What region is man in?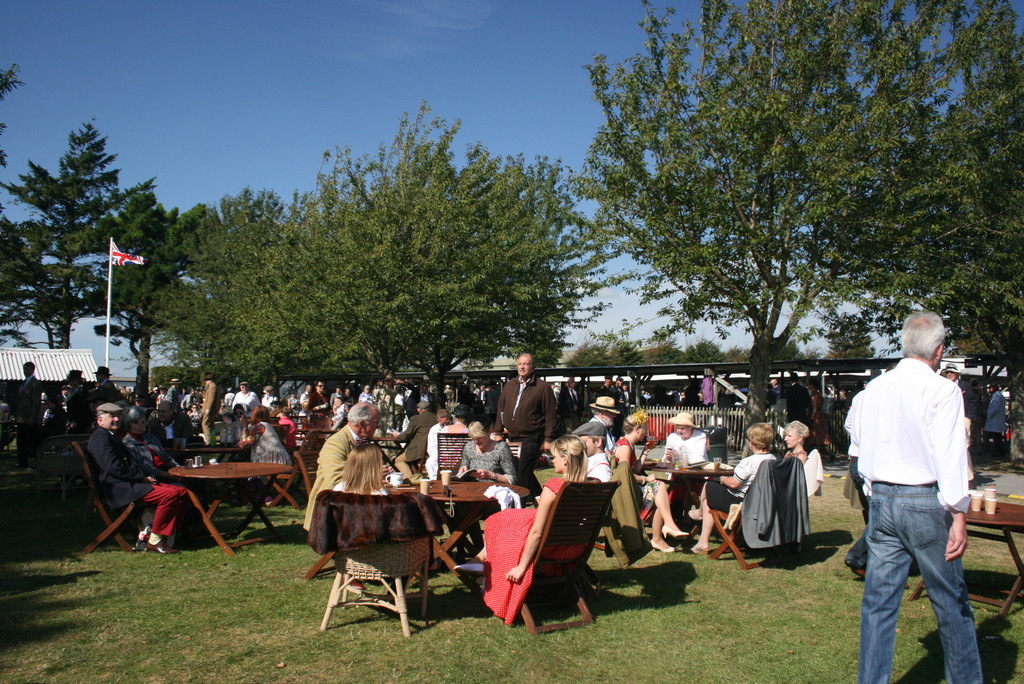
region(84, 398, 189, 557).
